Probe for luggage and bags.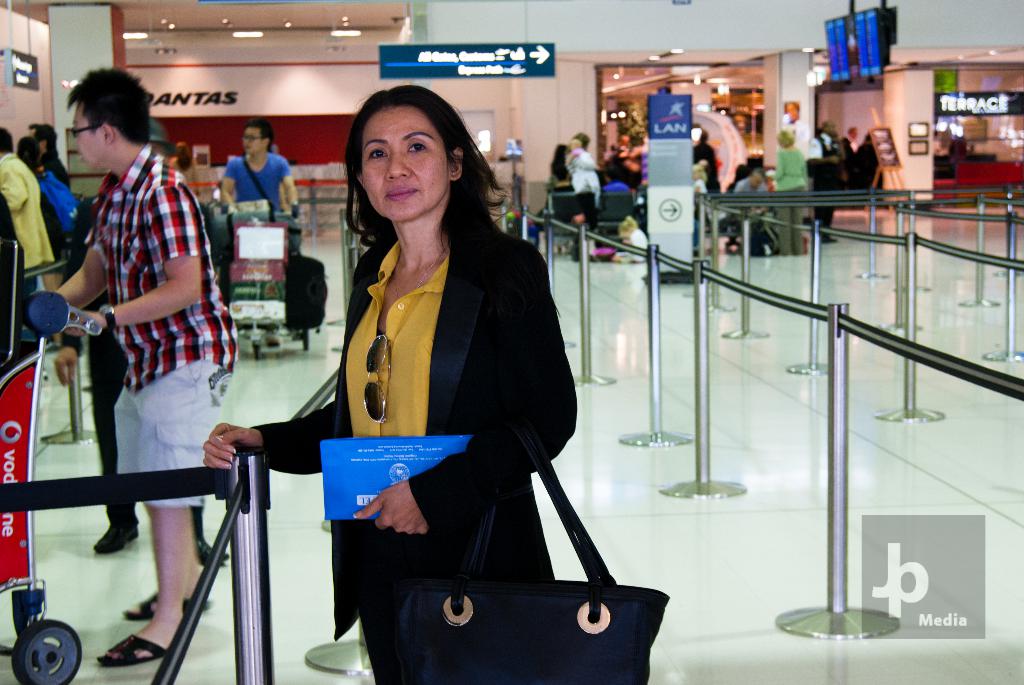
Probe result: detection(397, 428, 669, 684).
